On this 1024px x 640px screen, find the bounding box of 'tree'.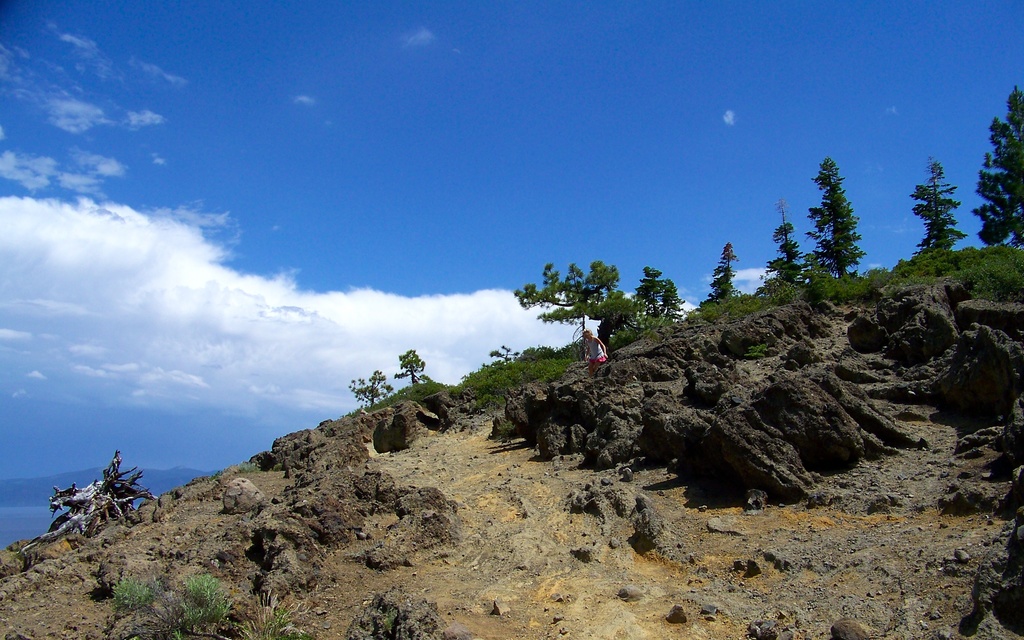
Bounding box: {"left": 762, "top": 201, "right": 808, "bottom": 293}.
